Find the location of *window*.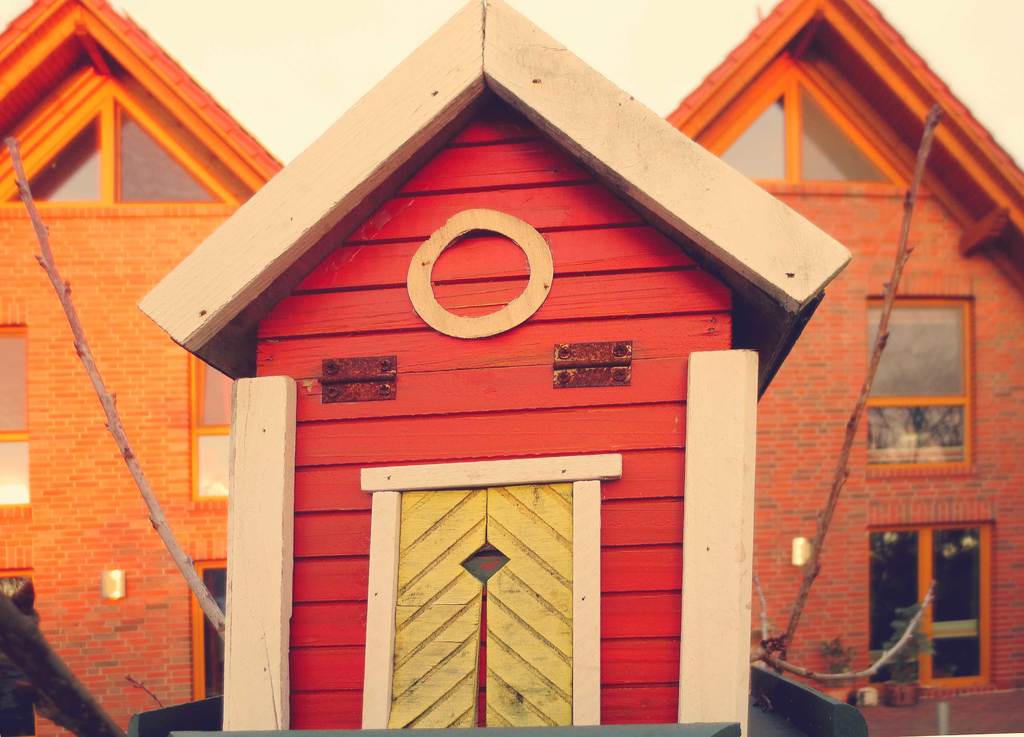
Location: crop(8, 91, 220, 202).
